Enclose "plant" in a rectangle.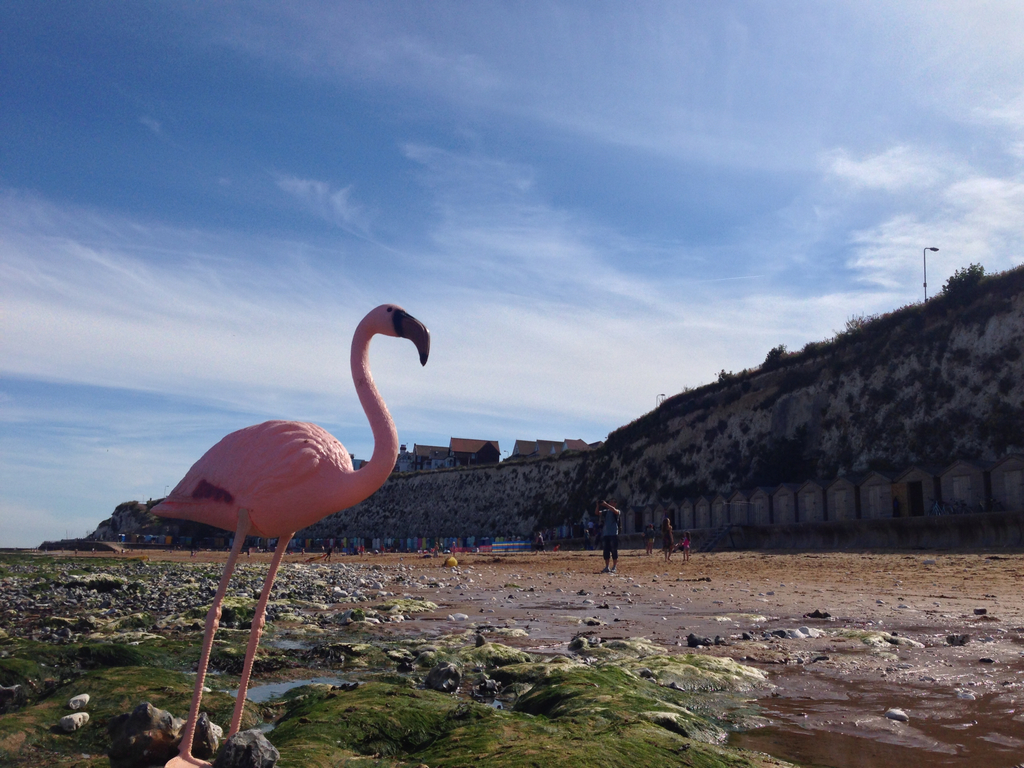
bbox=(681, 380, 694, 394).
